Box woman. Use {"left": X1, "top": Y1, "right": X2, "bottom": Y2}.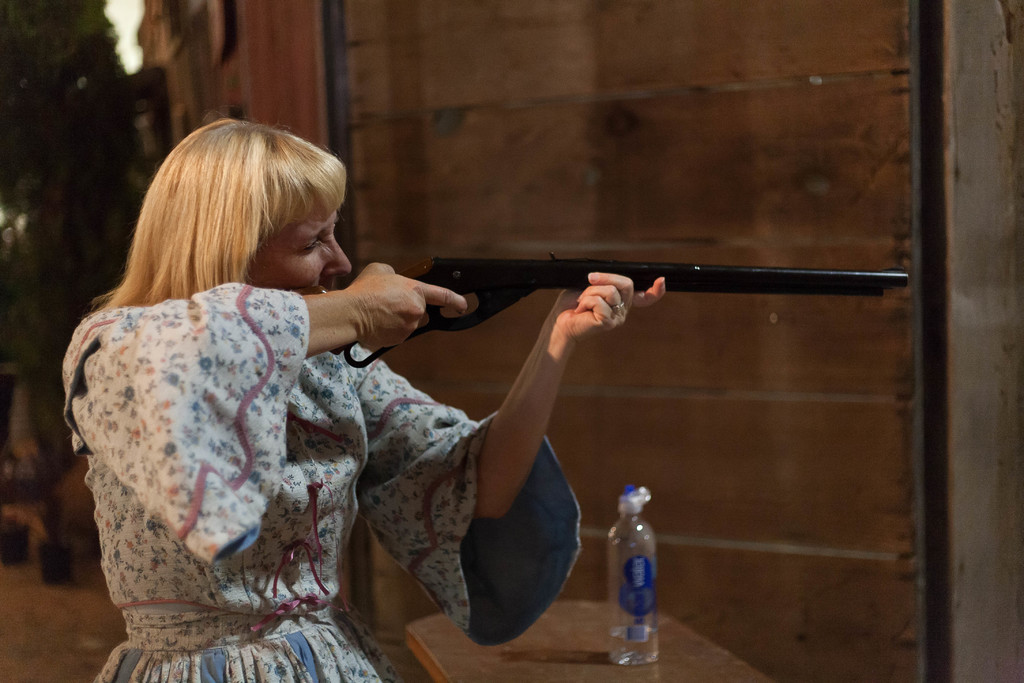
{"left": 47, "top": 109, "right": 524, "bottom": 682}.
